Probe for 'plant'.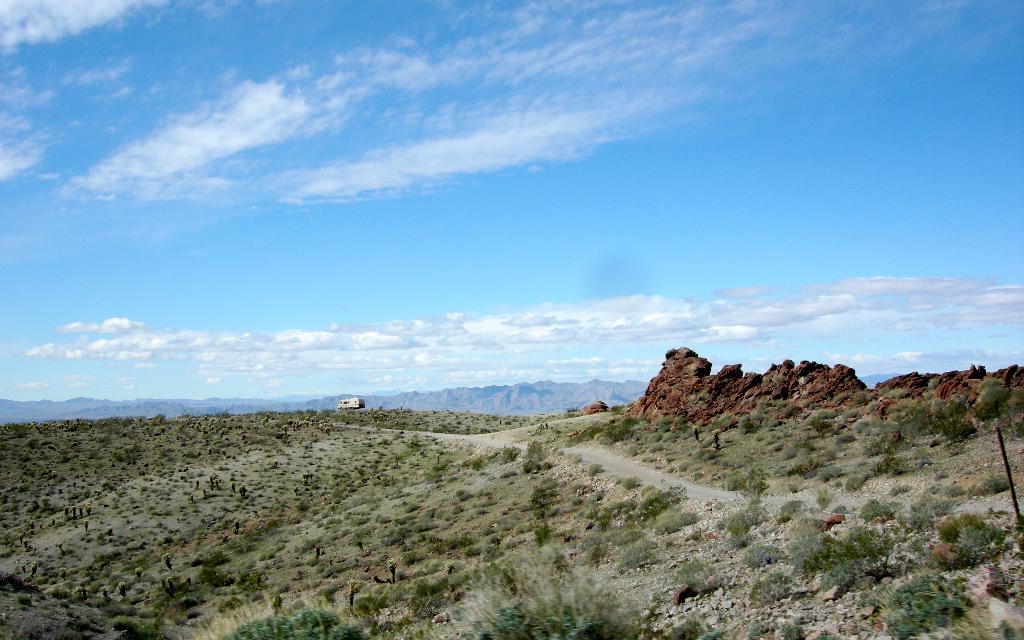
Probe result: 853, 390, 863, 401.
